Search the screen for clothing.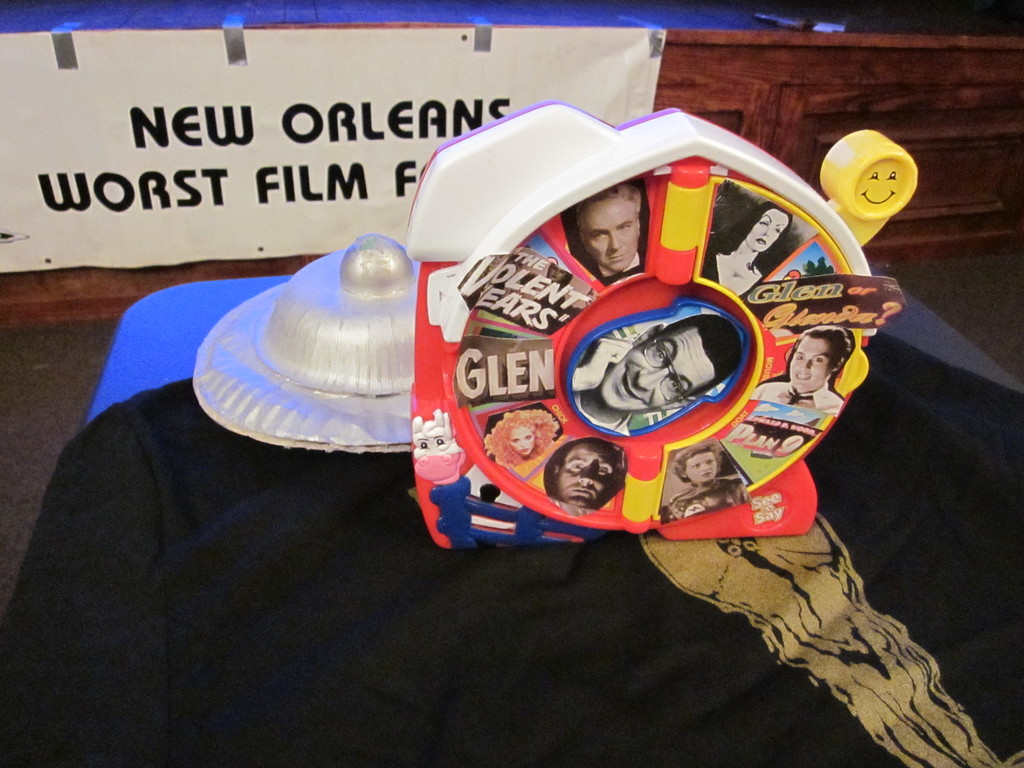
Found at [left=755, top=371, right=845, bottom=415].
